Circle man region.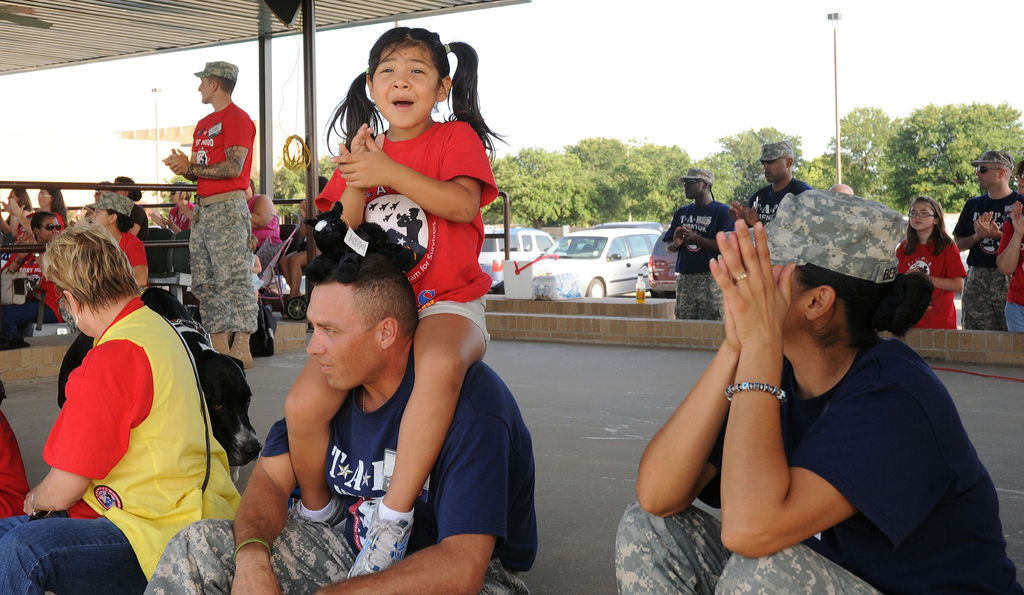
Region: box(954, 148, 1014, 338).
